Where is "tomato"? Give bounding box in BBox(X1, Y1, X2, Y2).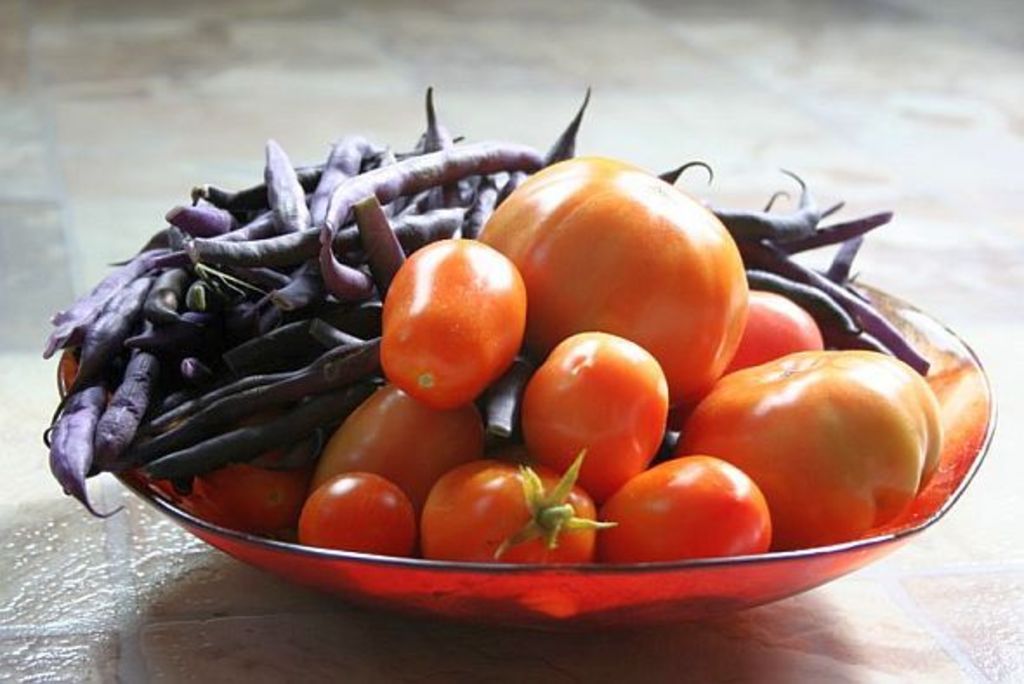
BBox(484, 156, 760, 418).
